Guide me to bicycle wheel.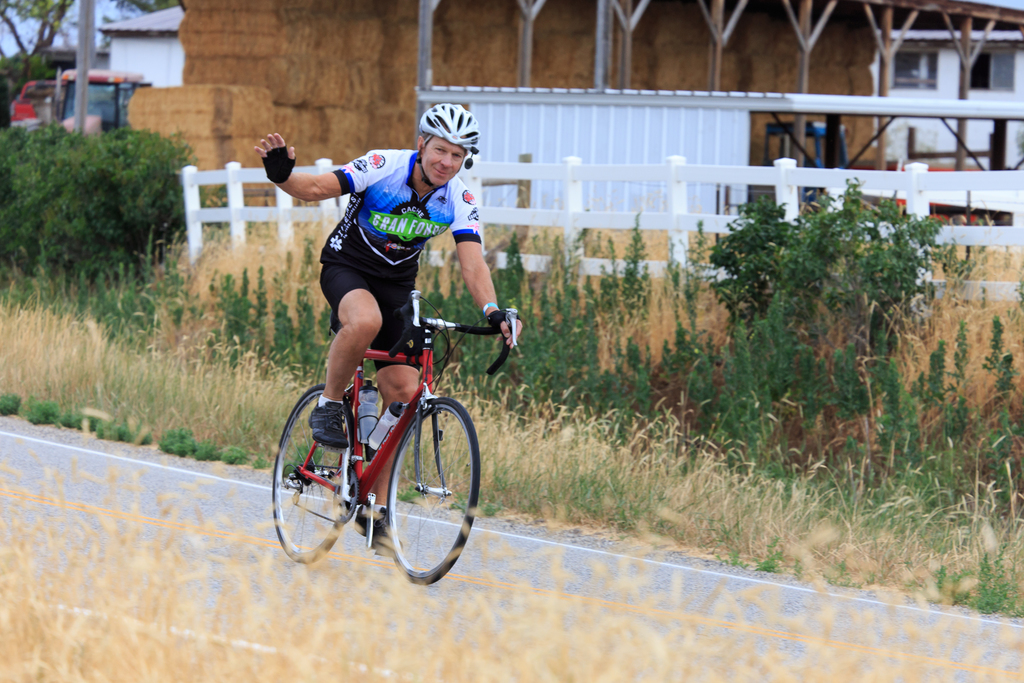
Guidance: region(271, 383, 356, 567).
